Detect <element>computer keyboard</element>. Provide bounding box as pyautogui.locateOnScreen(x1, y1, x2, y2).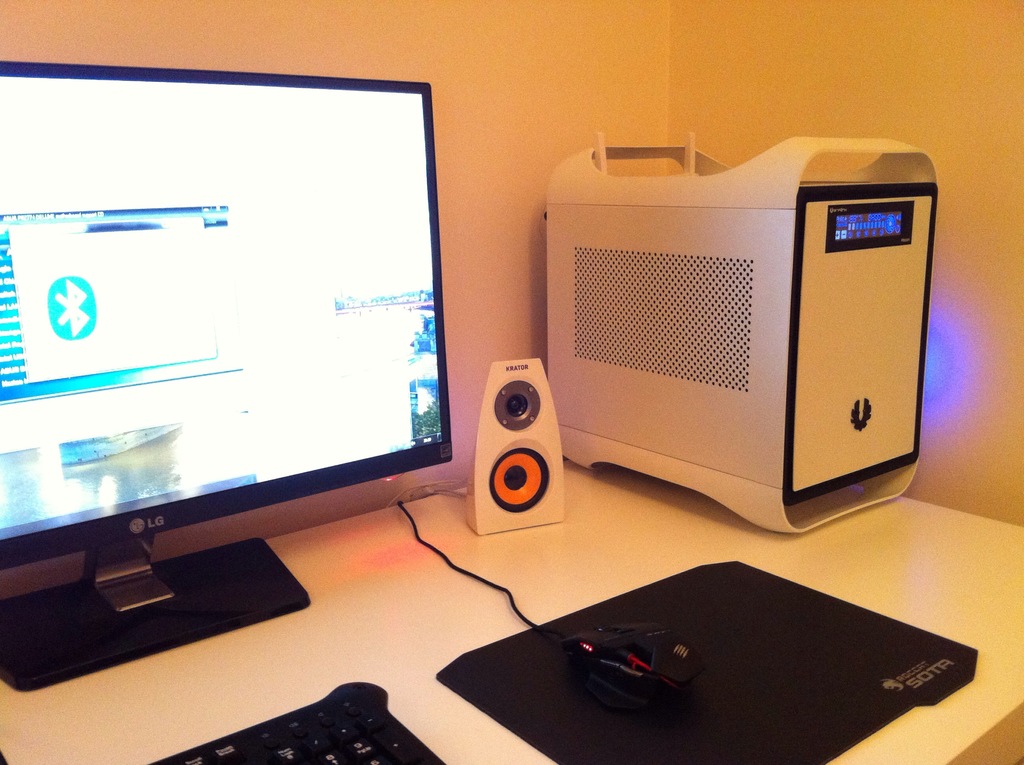
pyautogui.locateOnScreen(143, 680, 453, 764).
